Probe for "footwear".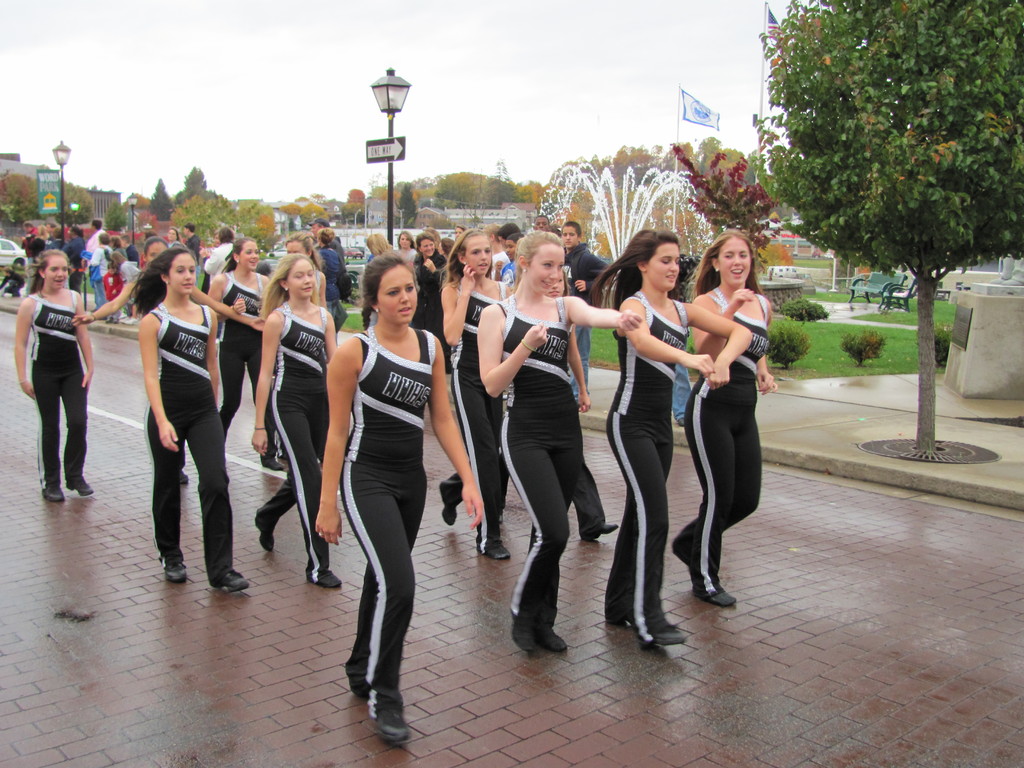
Probe result: [436,484,458,523].
